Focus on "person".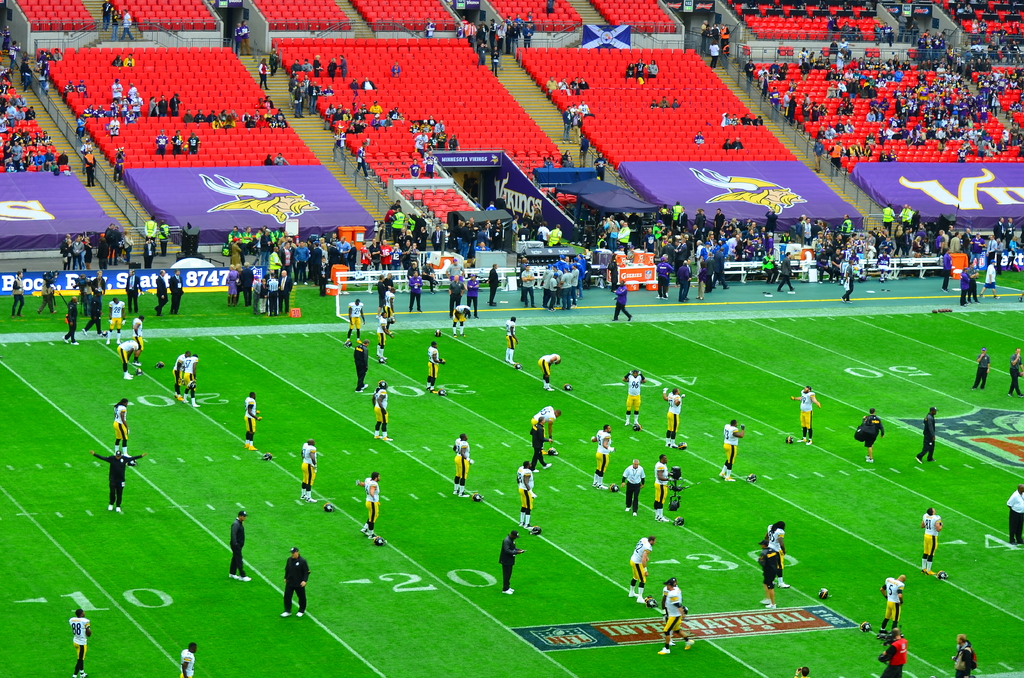
Focused at BBox(260, 58, 268, 91).
